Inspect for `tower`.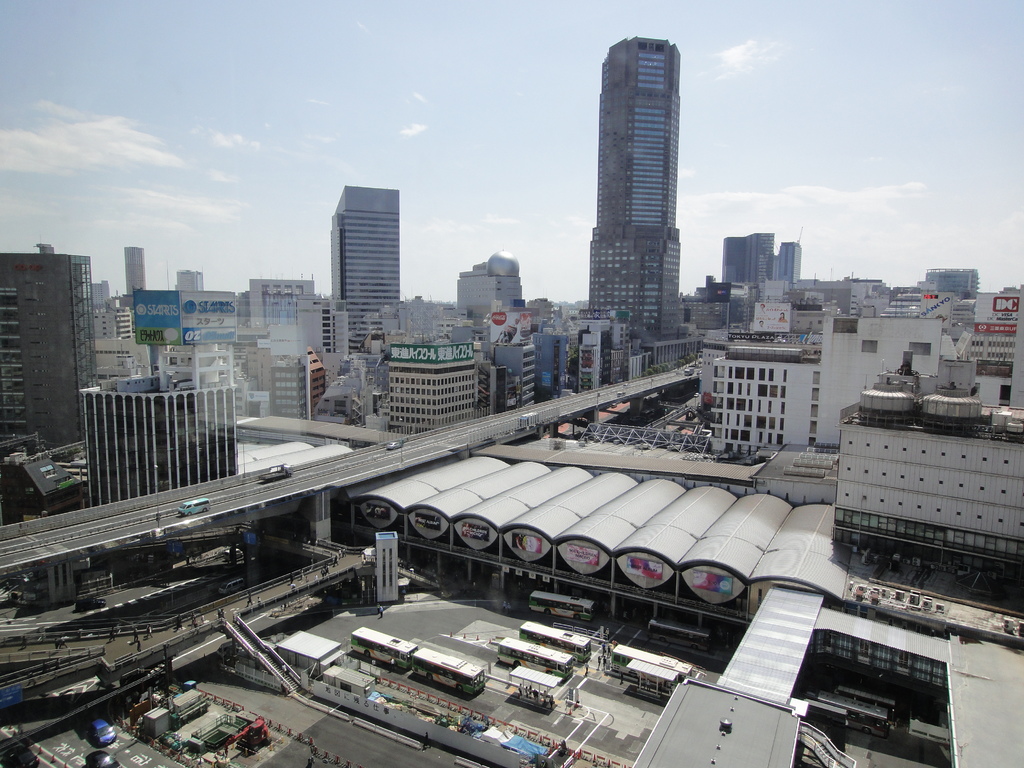
Inspection: 722/237/808/282.
